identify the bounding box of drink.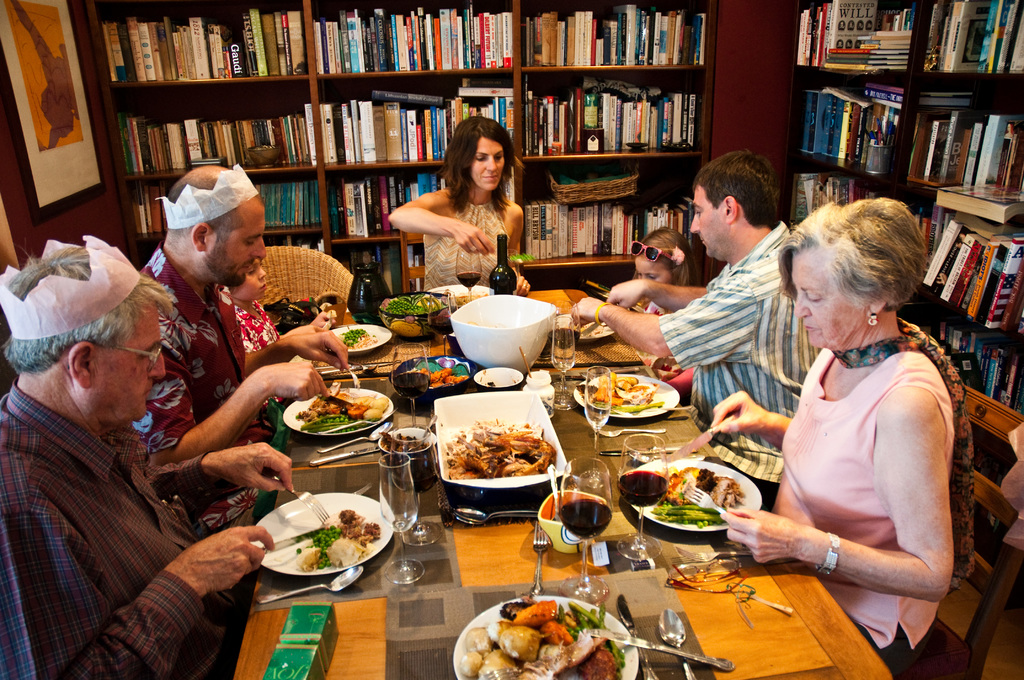
crop(547, 328, 581, 349).
